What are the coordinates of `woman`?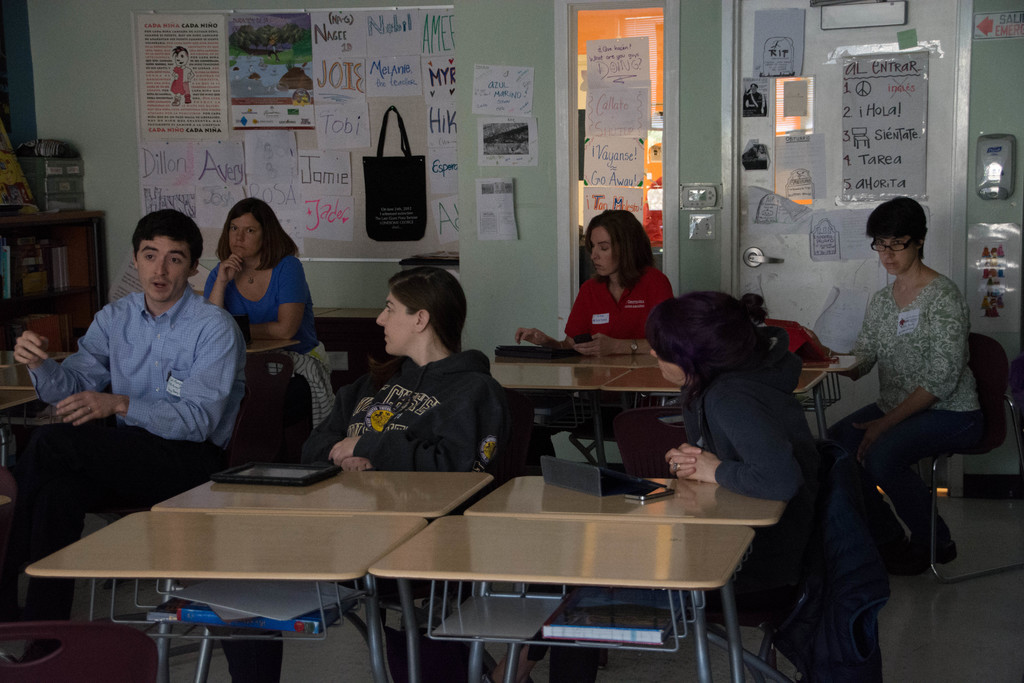
Rect(509, 201, 681, 480).
